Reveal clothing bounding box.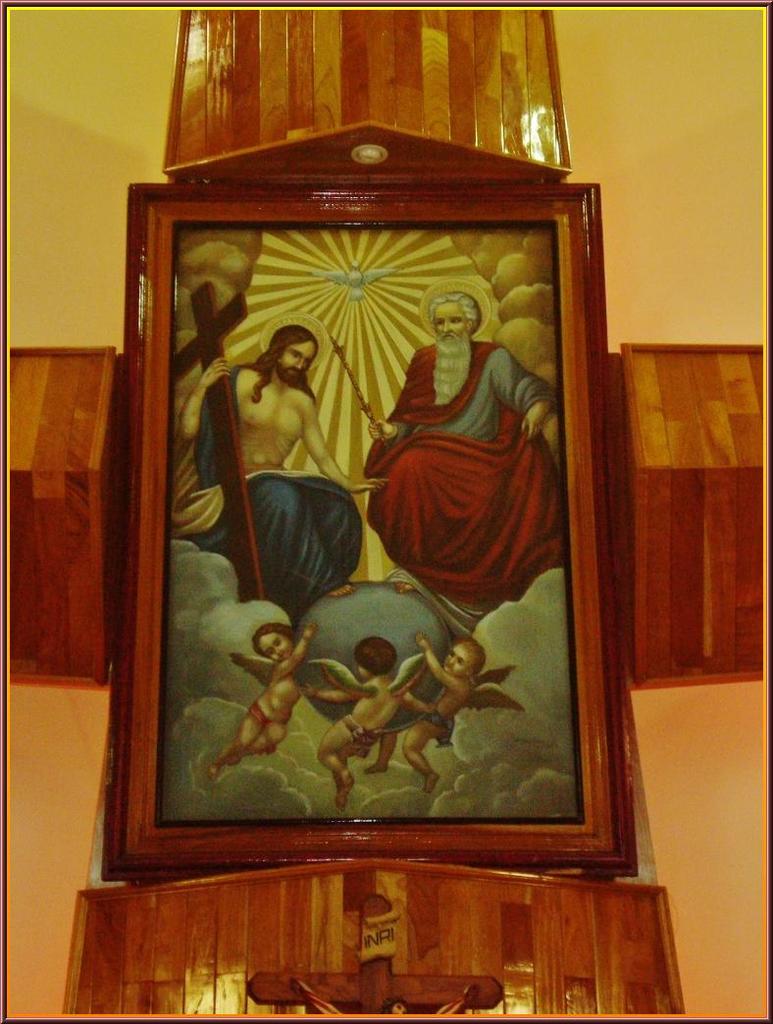
Revealed: box=[177, 367, 362, 617].
